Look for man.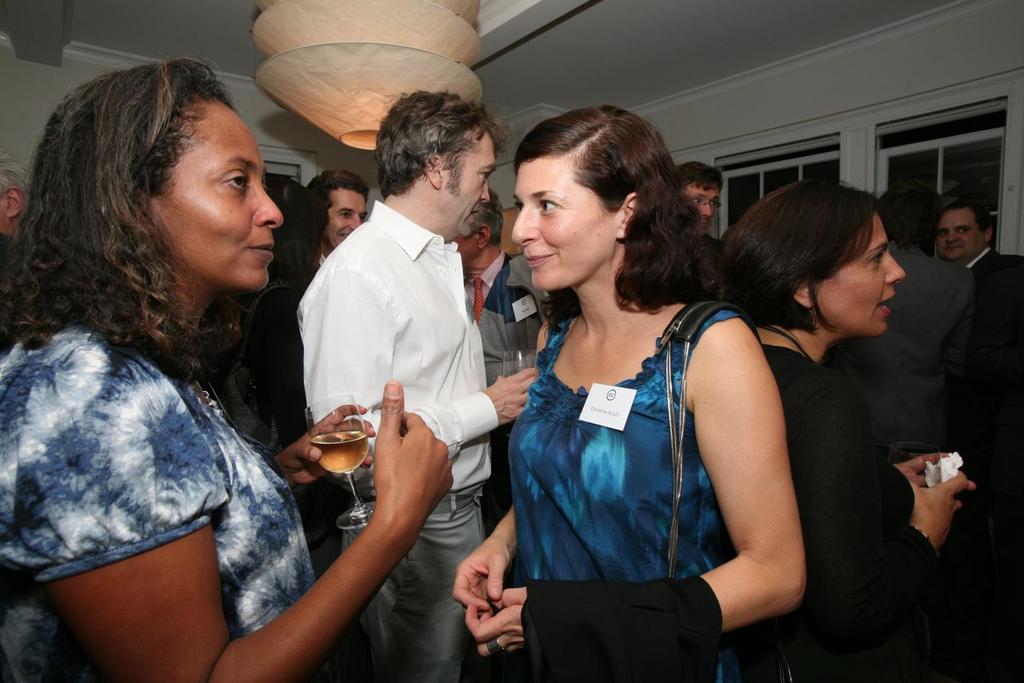
Found: region(678, 160, 724, 237).
